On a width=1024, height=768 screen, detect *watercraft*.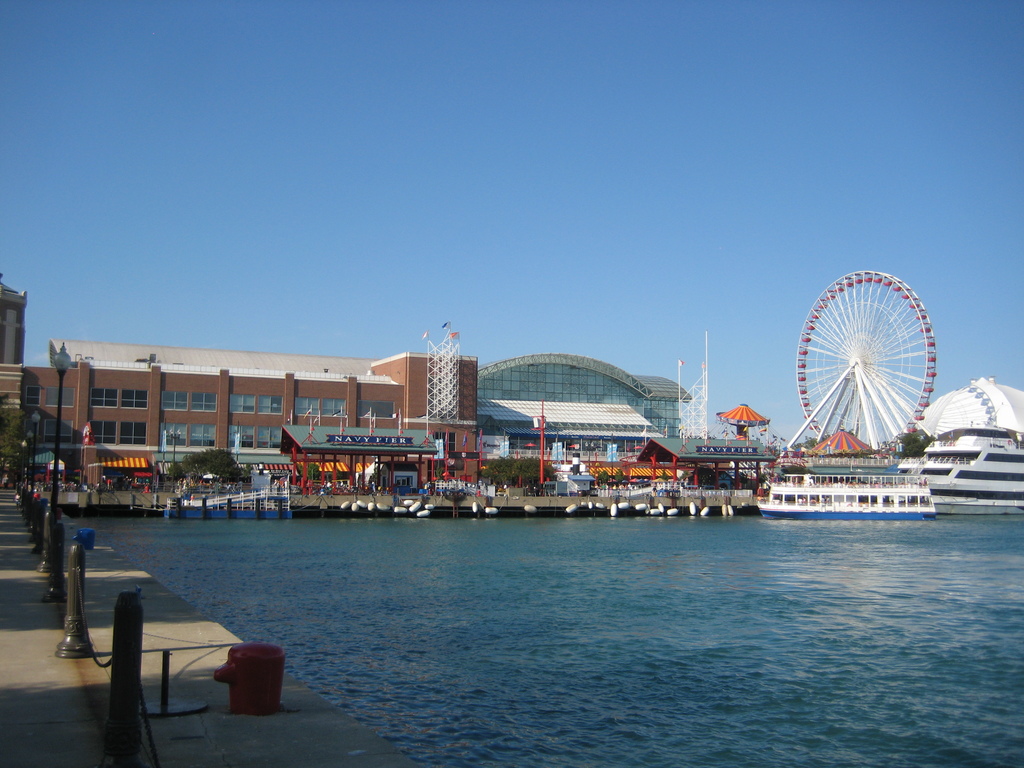
locate(160, 482, 291, 524).
